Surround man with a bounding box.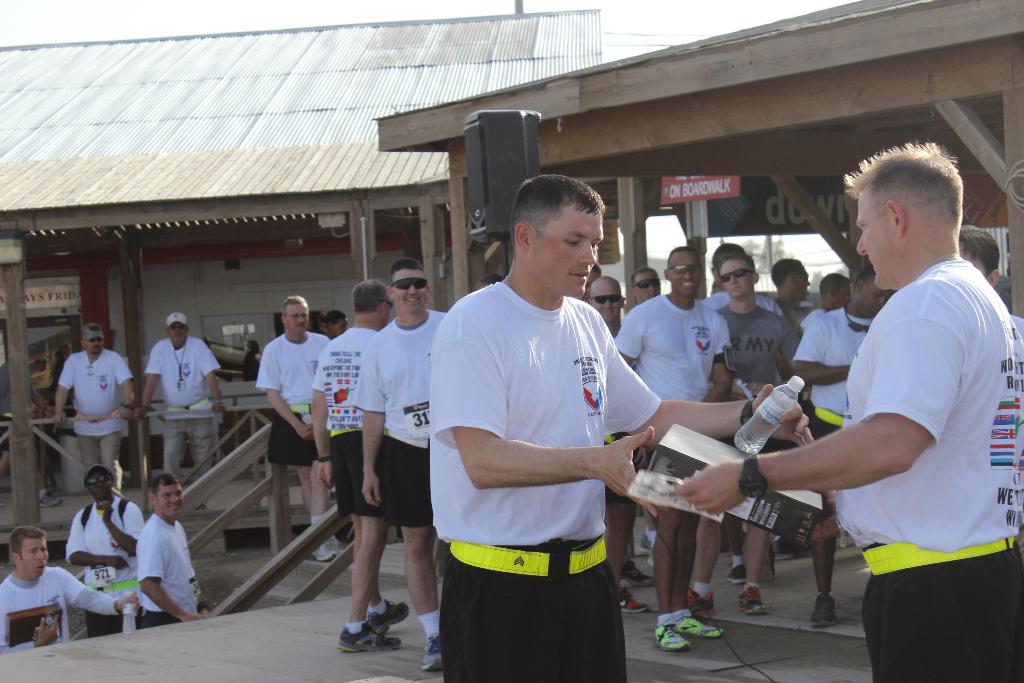
{"left": 772, "top": 255, "right": 811, "bottom": 565}.
